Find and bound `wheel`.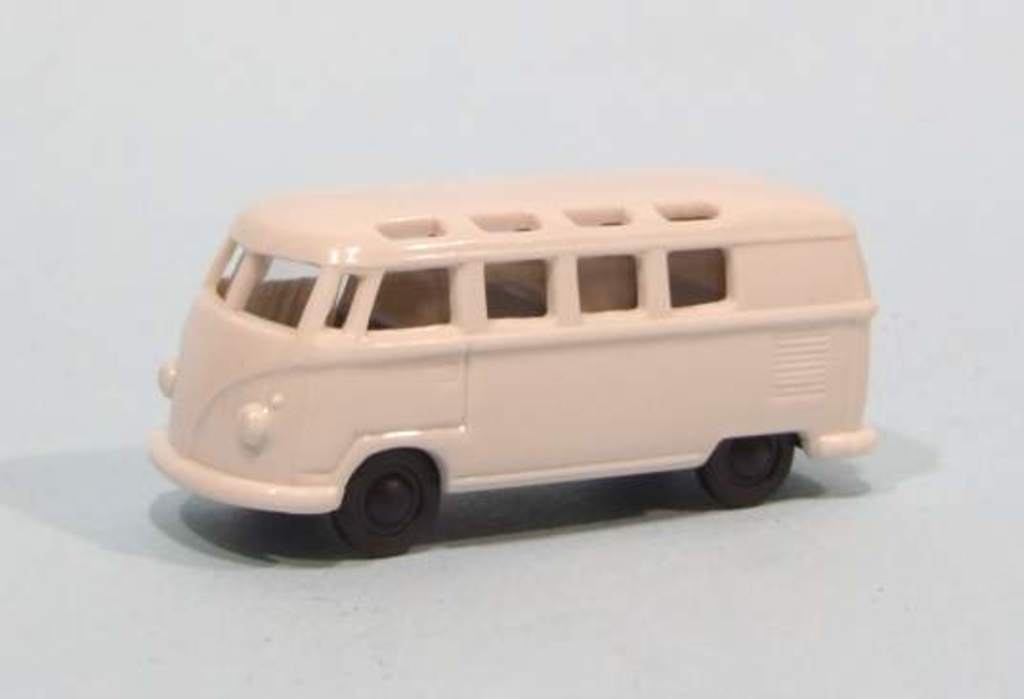
Bound: detection(331, 447, 439, 563).
